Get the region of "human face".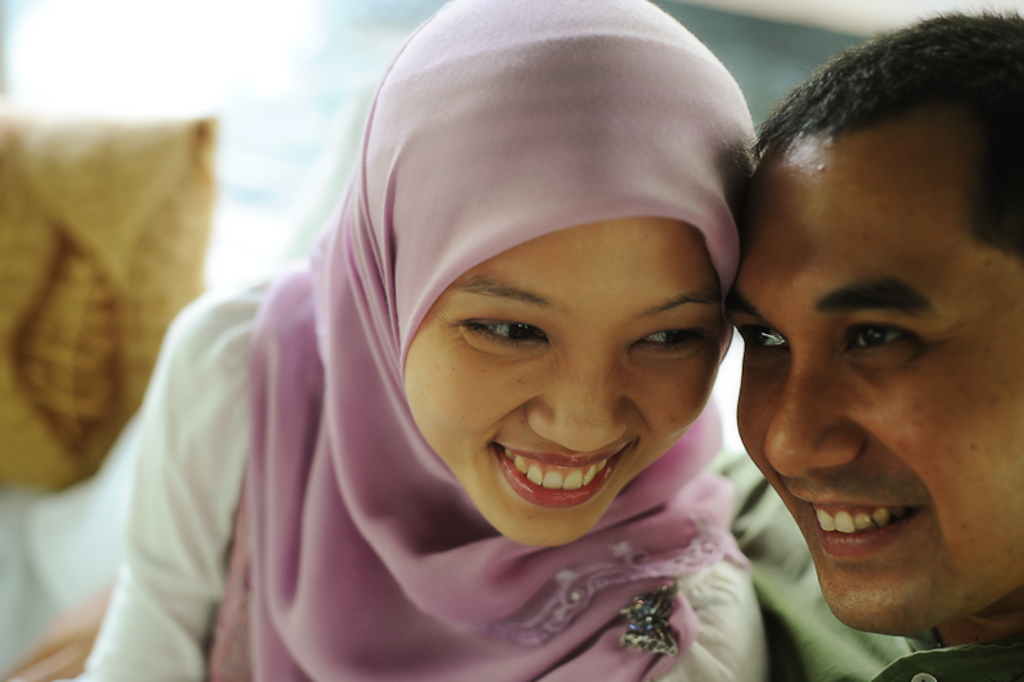
730, 154, 1023, 633.
